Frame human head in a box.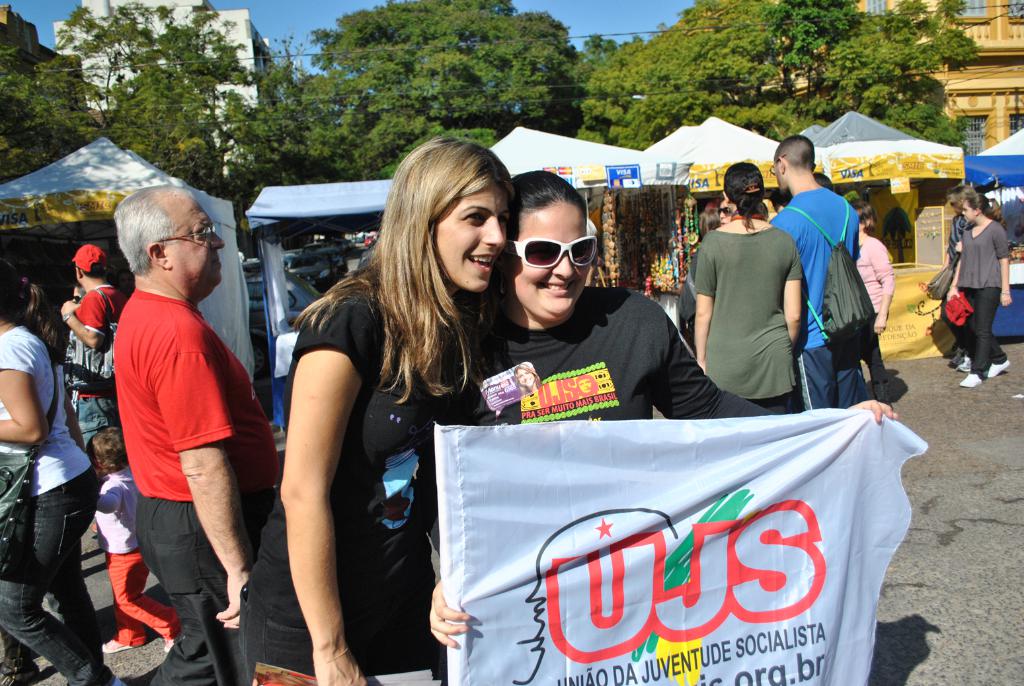
(502,167,600,327).
